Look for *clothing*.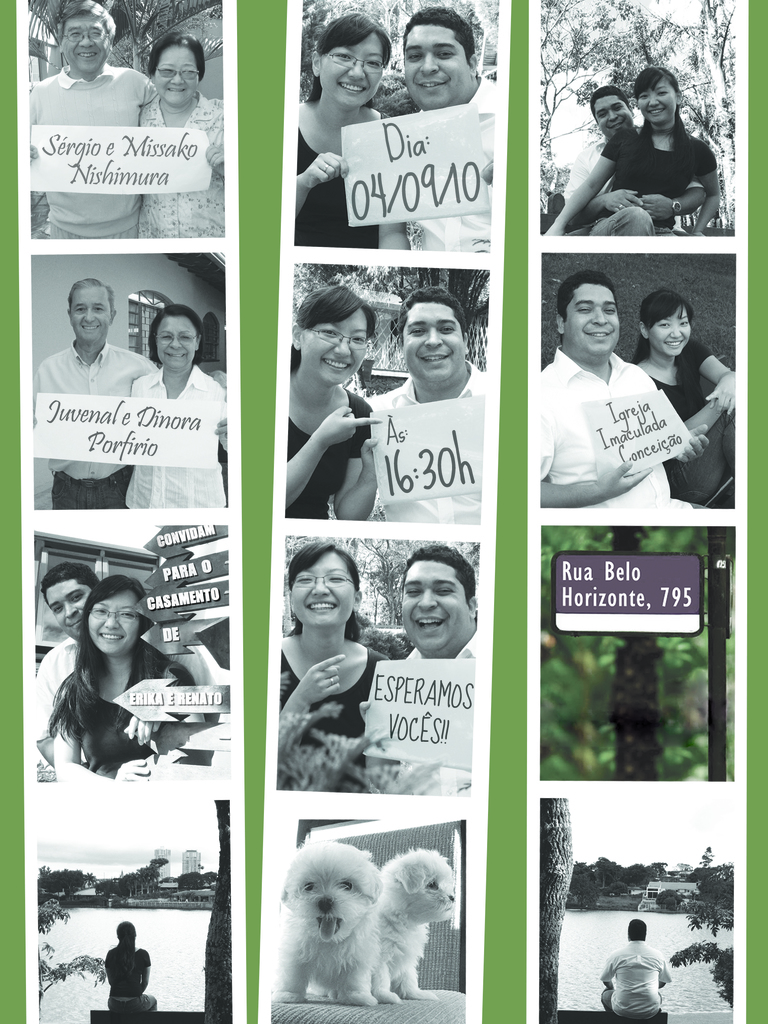
Found: <box>600,943,672,1020</box>.
